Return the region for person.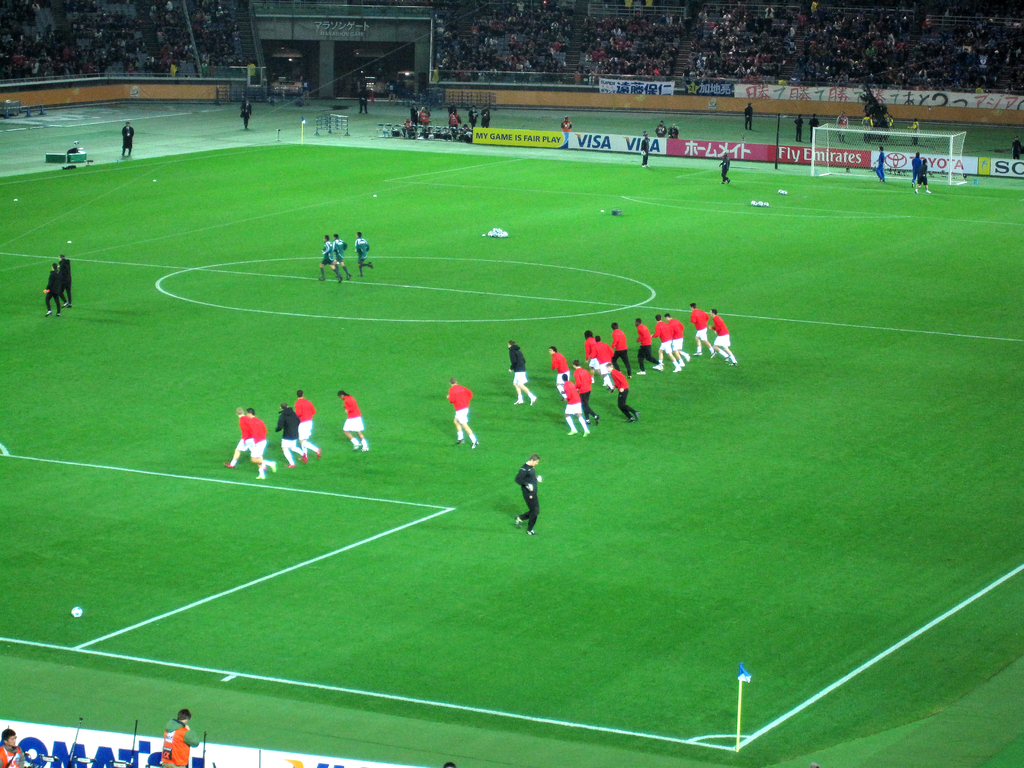
[x1=873, y1=145, x2=886, y2=184].
